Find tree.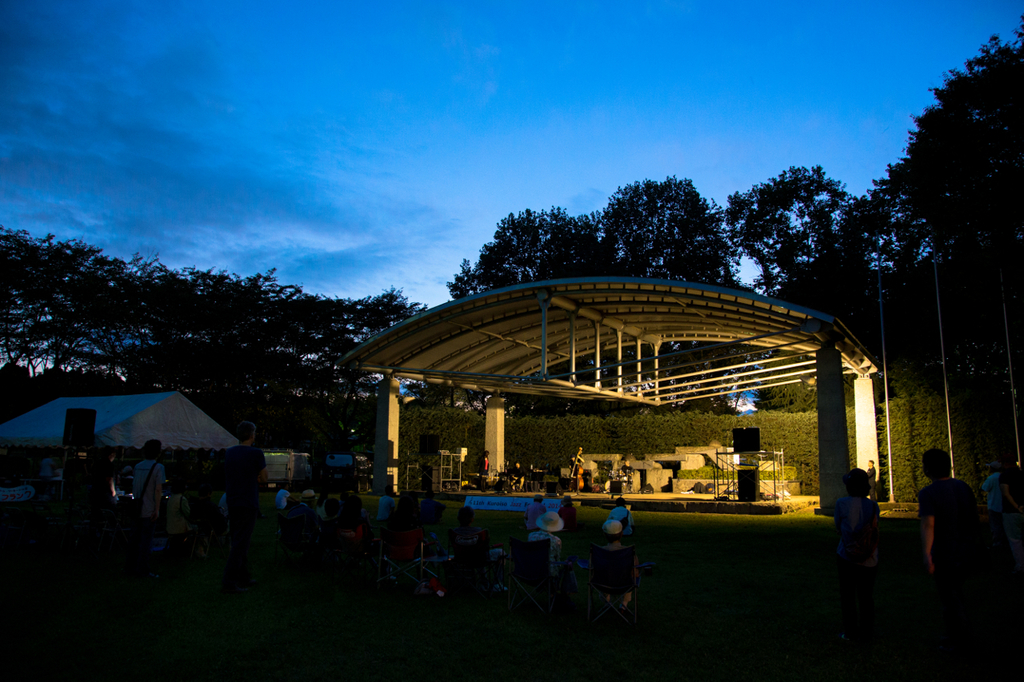
bbox=(733, 170, 886, 362).
